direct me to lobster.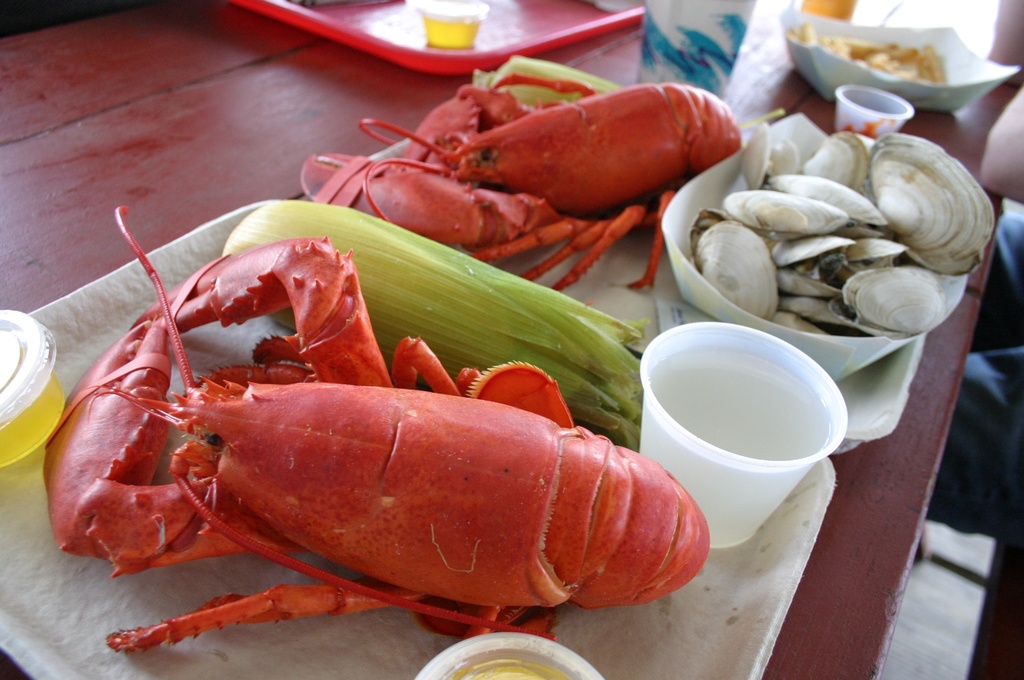
Direction: [left=297, top=75, right=774, bottom=290].
